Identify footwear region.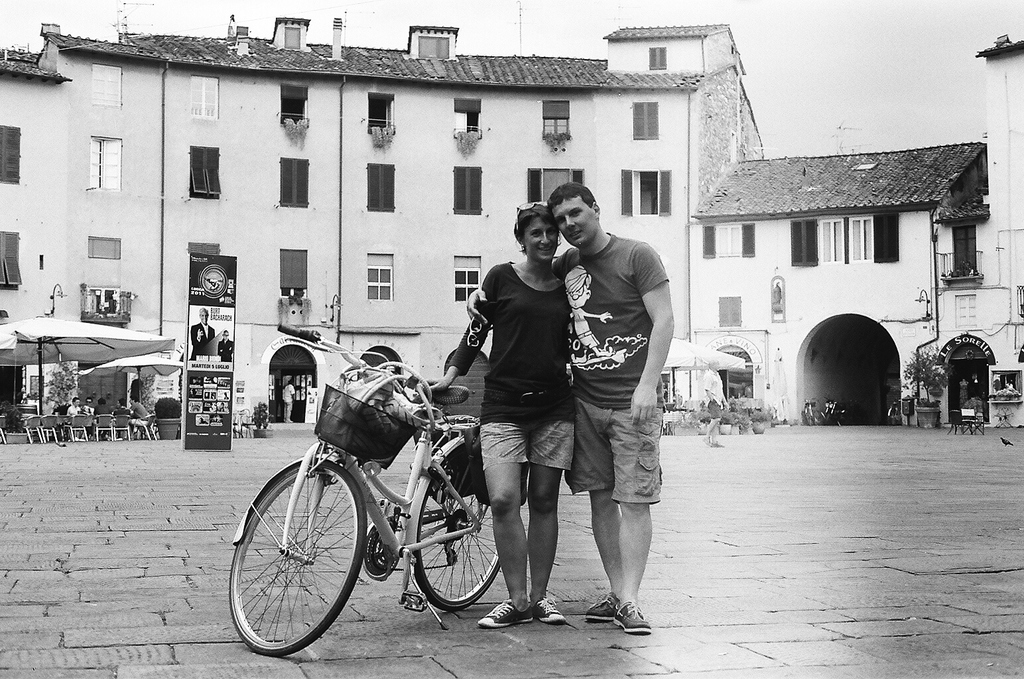
Region: (618,601,653,639).
